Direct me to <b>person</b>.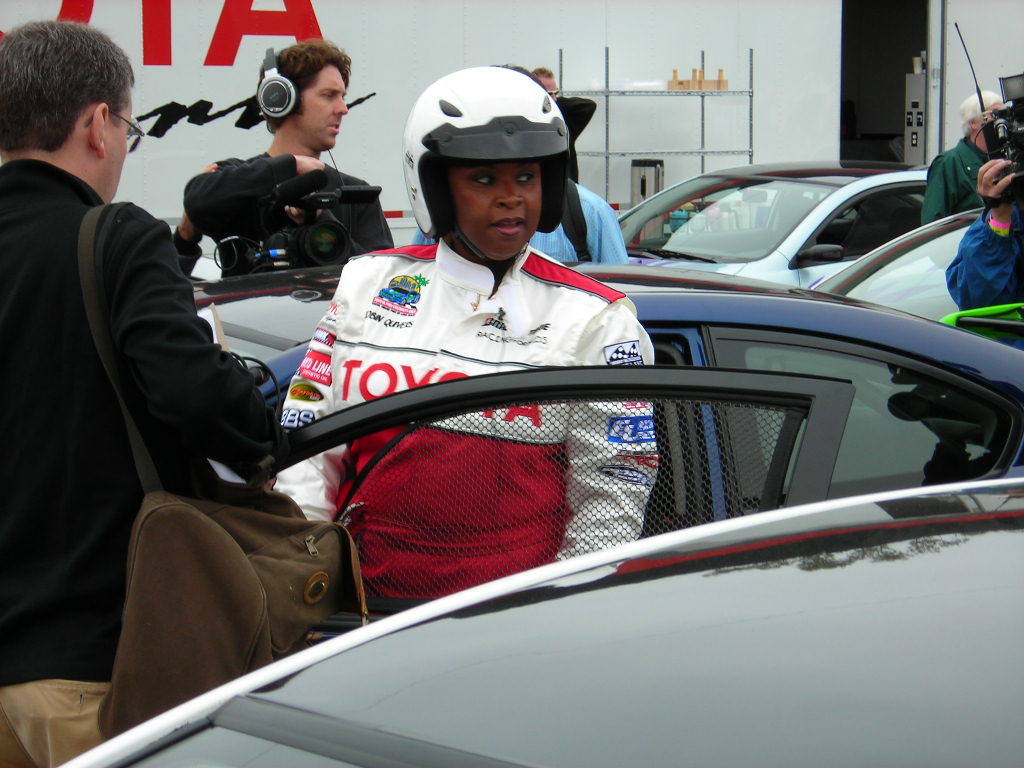
Direction: rect(13, 18, 251, 705).
